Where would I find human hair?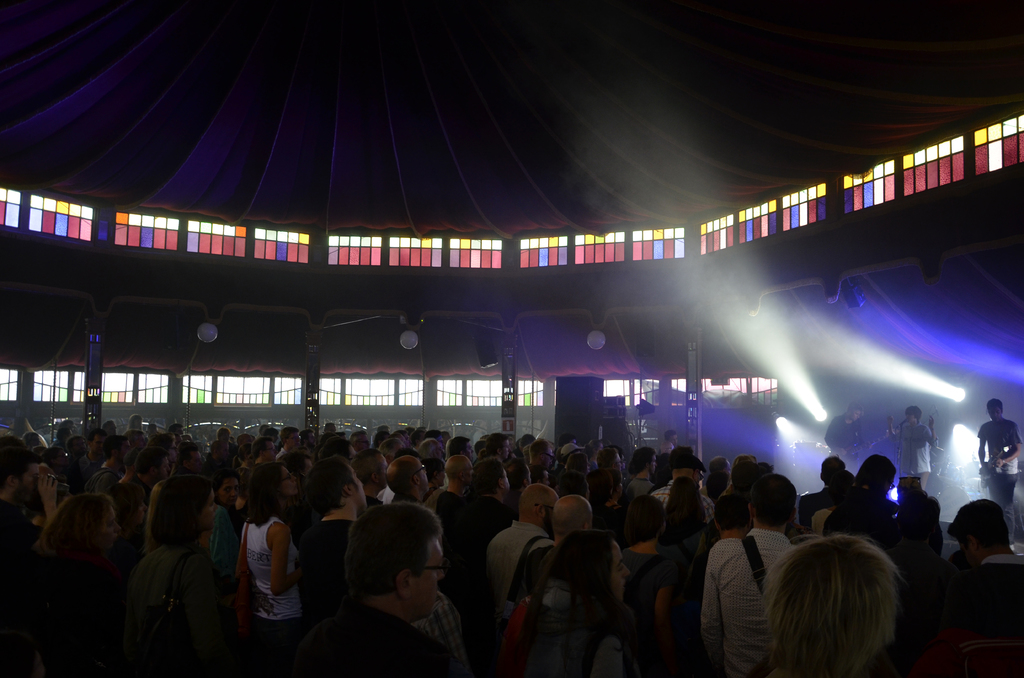
At crop(822, 457, 845, 491).
